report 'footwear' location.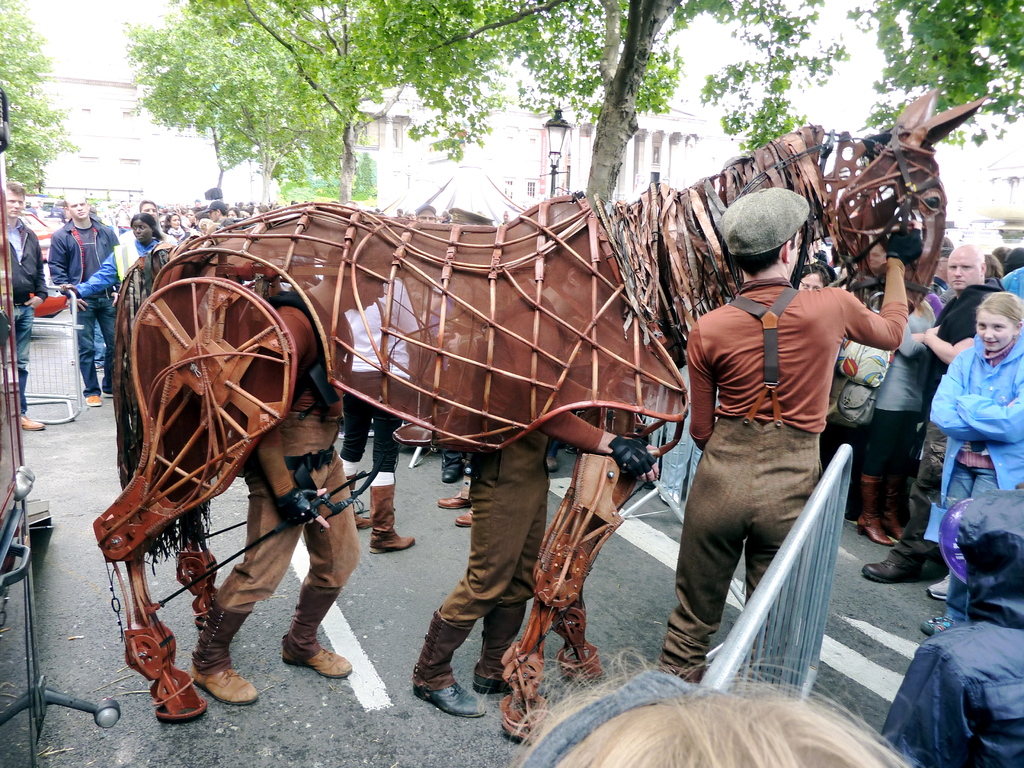
Report: region(474, 593, 530, 694).
